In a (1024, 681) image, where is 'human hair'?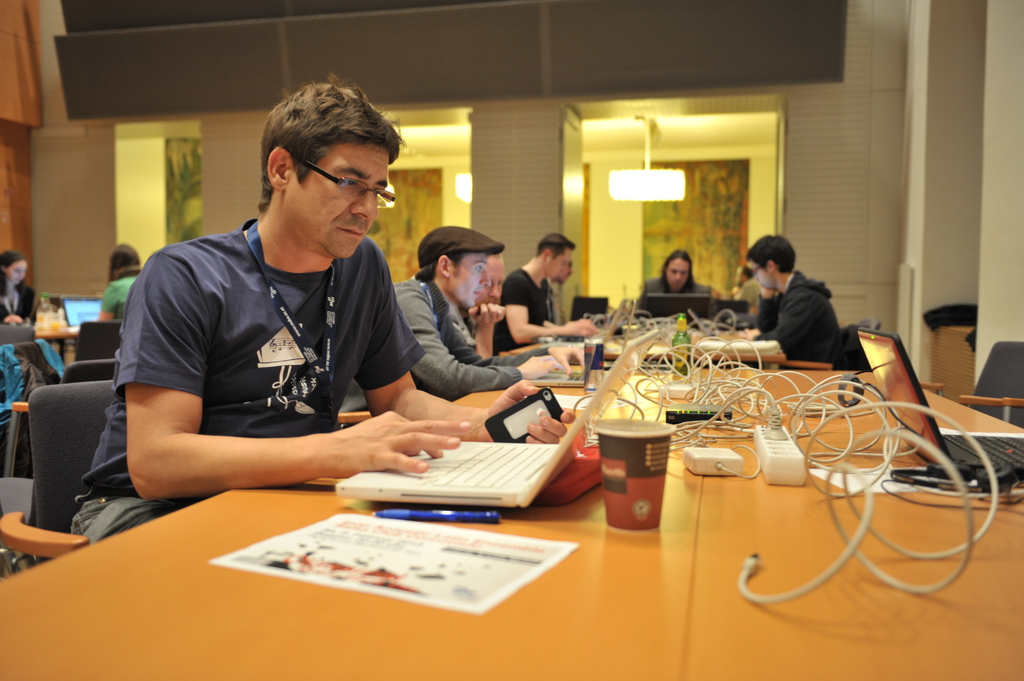
{"left": 259, "top": 75, "right": 397, "bottom": 235}.
